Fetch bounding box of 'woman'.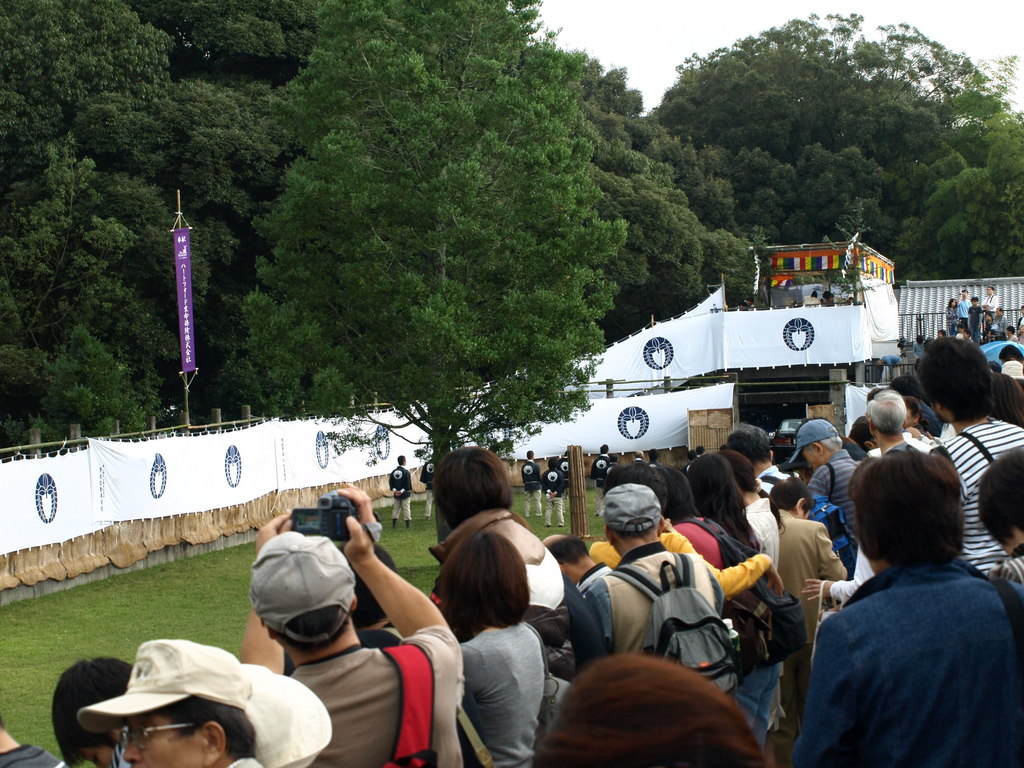
Bbox: [x1=433, y1=527, x2=547, y2=767].
